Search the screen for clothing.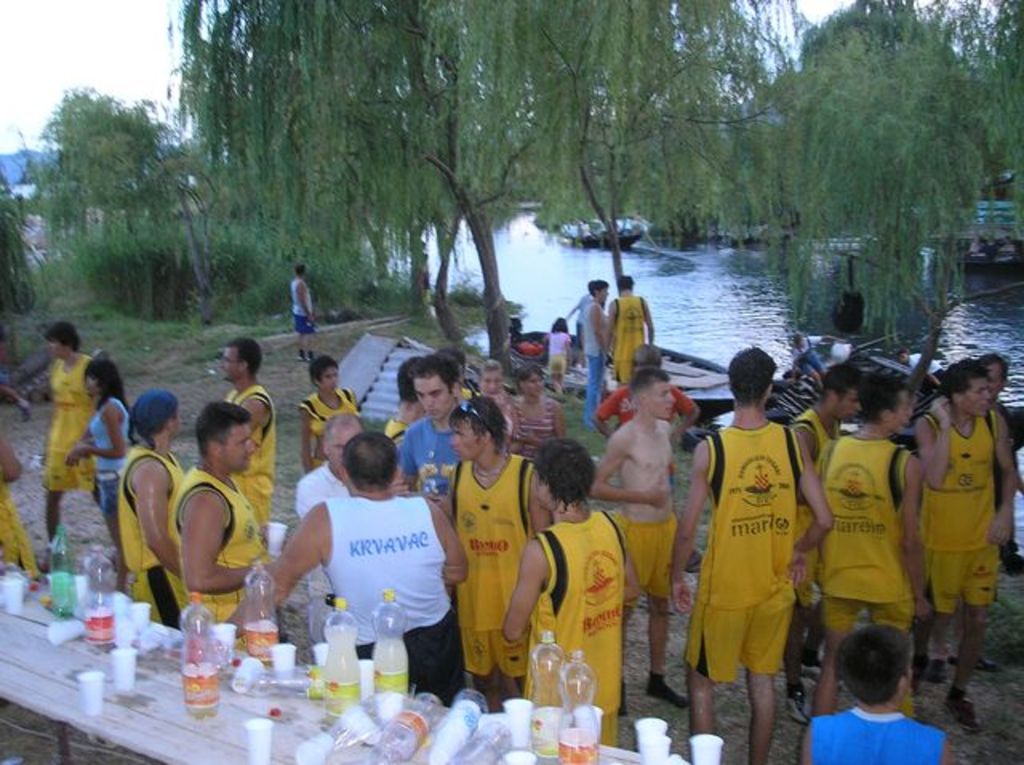
Found at 302/389/360/464.
